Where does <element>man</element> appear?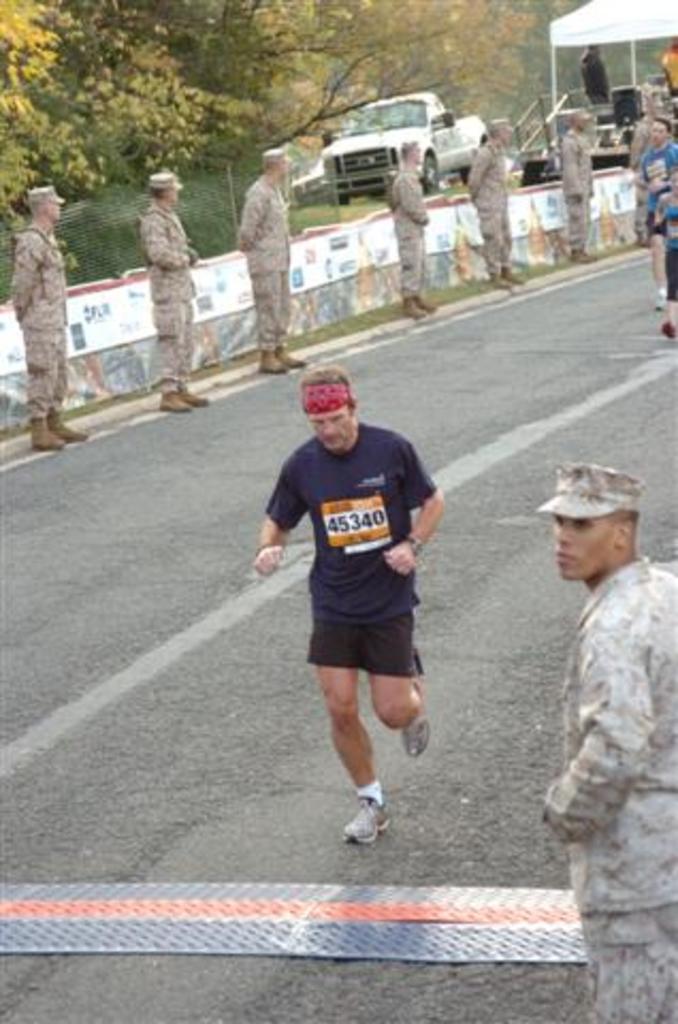
Appears at 469, 117, 524, 288.
